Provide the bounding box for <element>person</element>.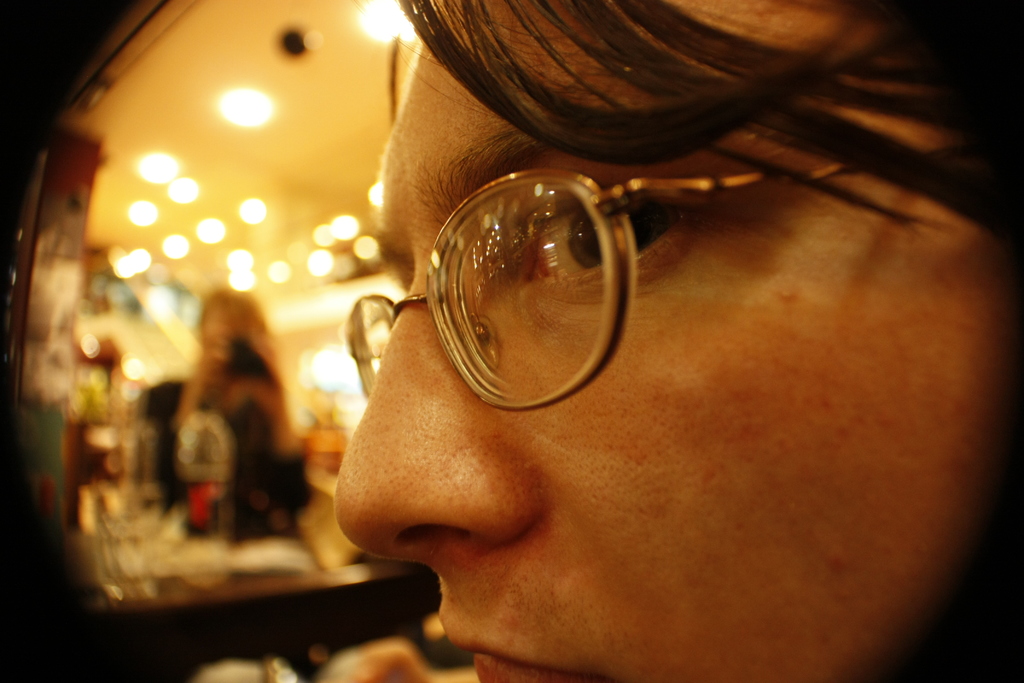
(132,301,286,527).
